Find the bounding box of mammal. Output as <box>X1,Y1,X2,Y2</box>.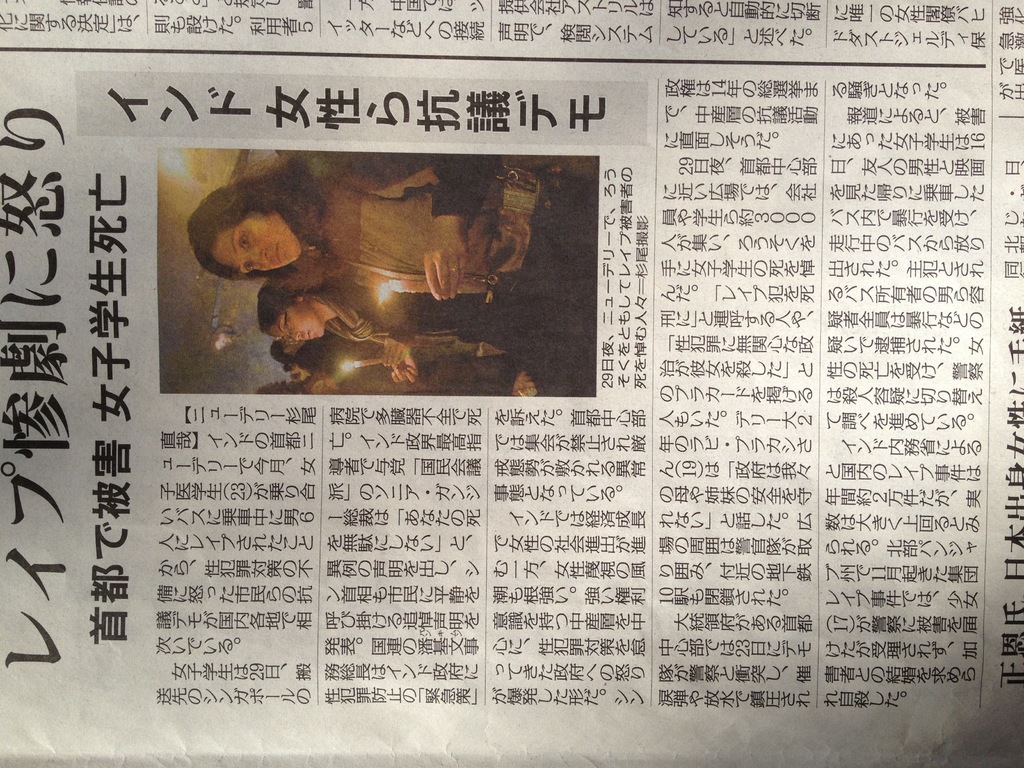
<box>182,152,598,300</box>.
